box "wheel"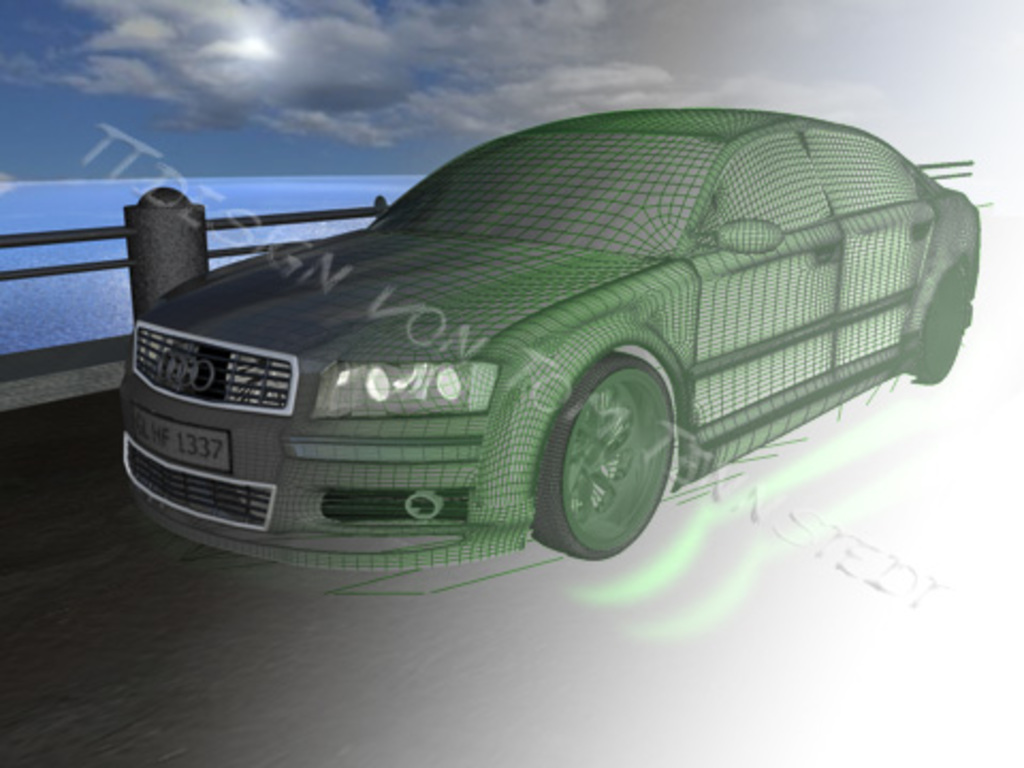
[563, 388, 674, 542]
